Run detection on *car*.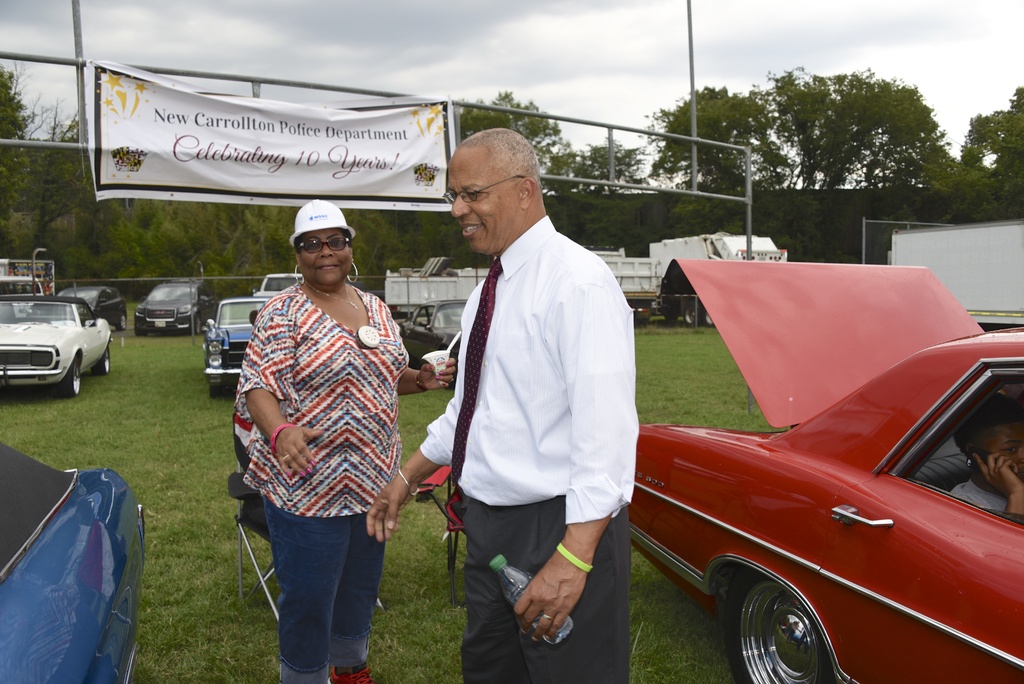
Result: 0, 441, 147, 683.
